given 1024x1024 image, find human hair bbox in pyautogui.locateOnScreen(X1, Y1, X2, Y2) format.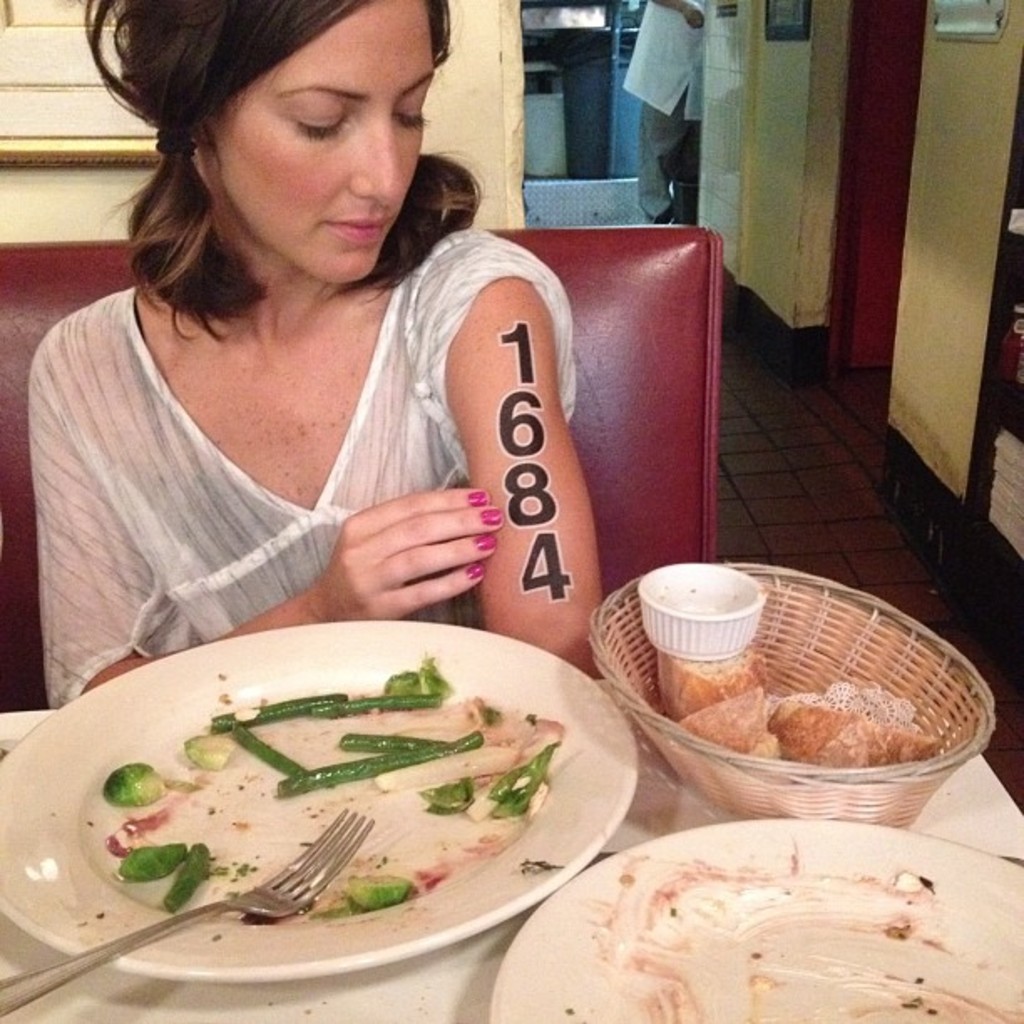
pyautogui.locateOnScreen(94, 10, 517, 326).
